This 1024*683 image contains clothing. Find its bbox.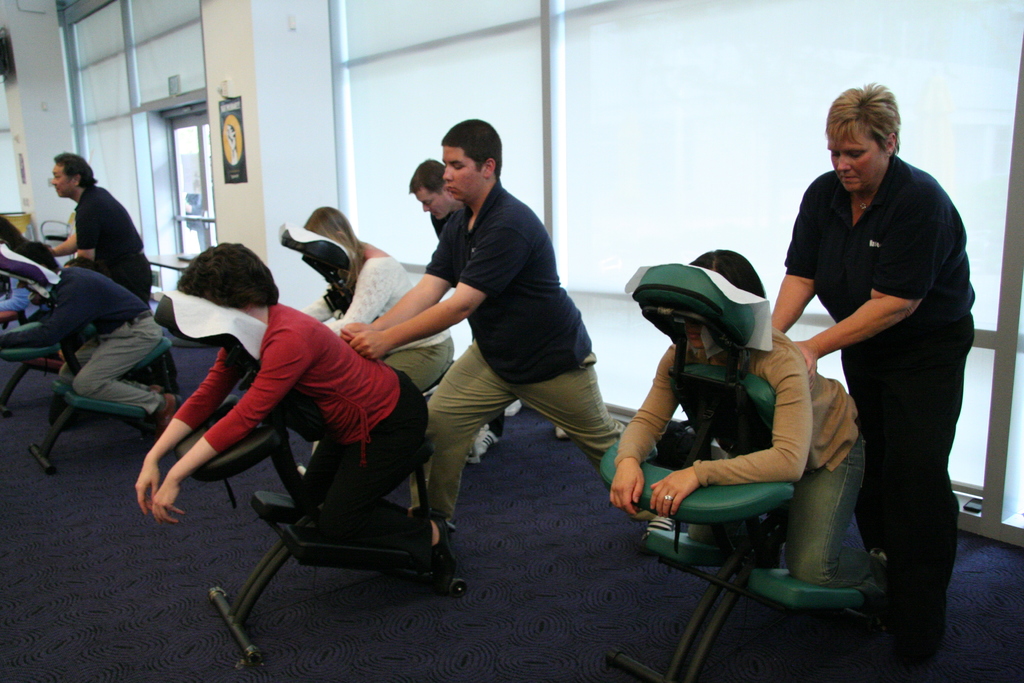
region(432, 213, 504, 440).
